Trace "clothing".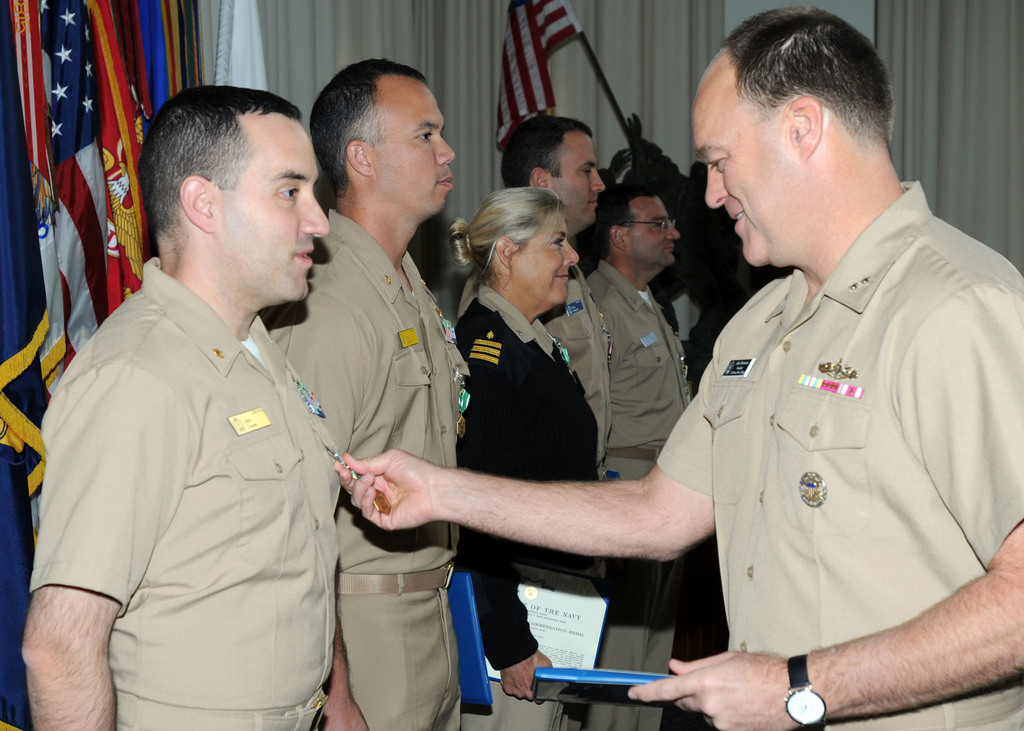
Traced to (left=524, top=247, right=623, bottom=431).
